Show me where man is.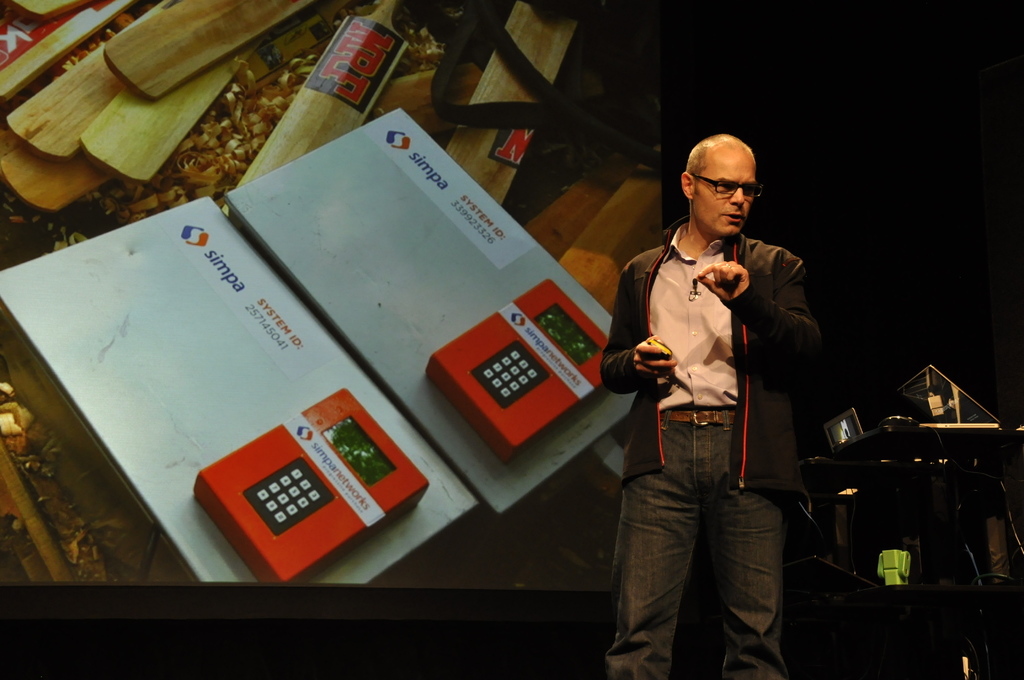
man is at (601,137,830,661).
